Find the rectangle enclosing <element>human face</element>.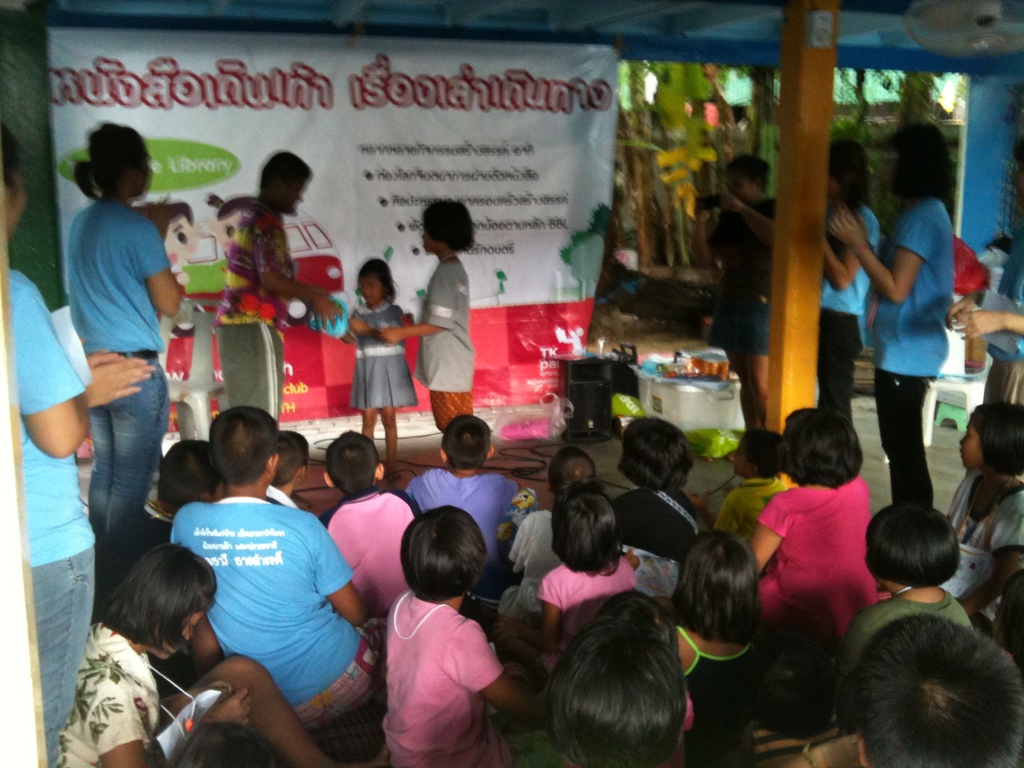
358:274:383:307.
